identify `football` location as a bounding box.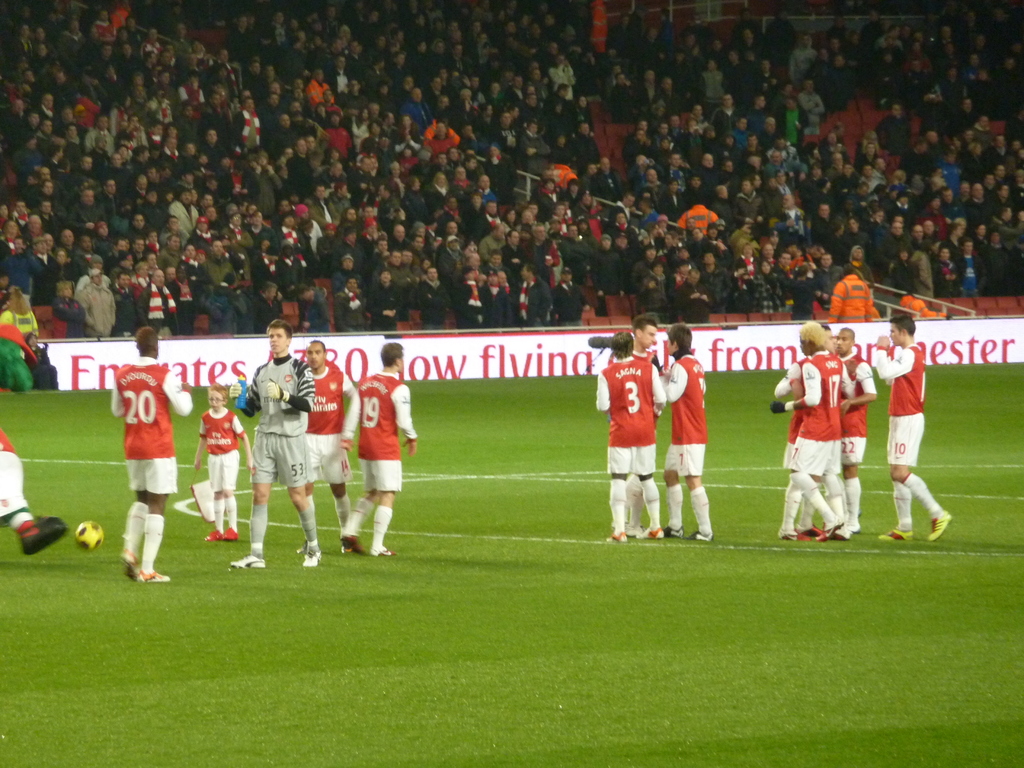
{"left": 73, "top": 522, "right": 104, "bottom": 556}.
